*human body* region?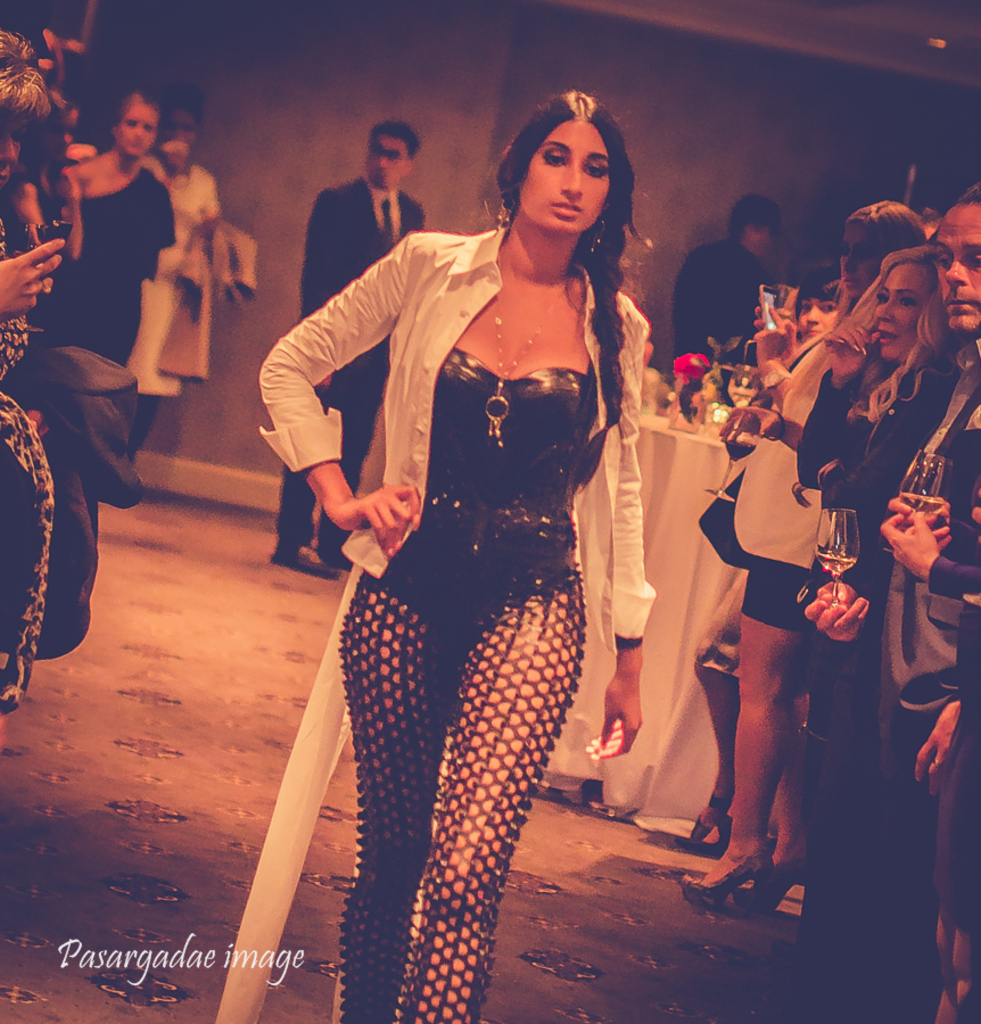
270, 173, 427, 580
